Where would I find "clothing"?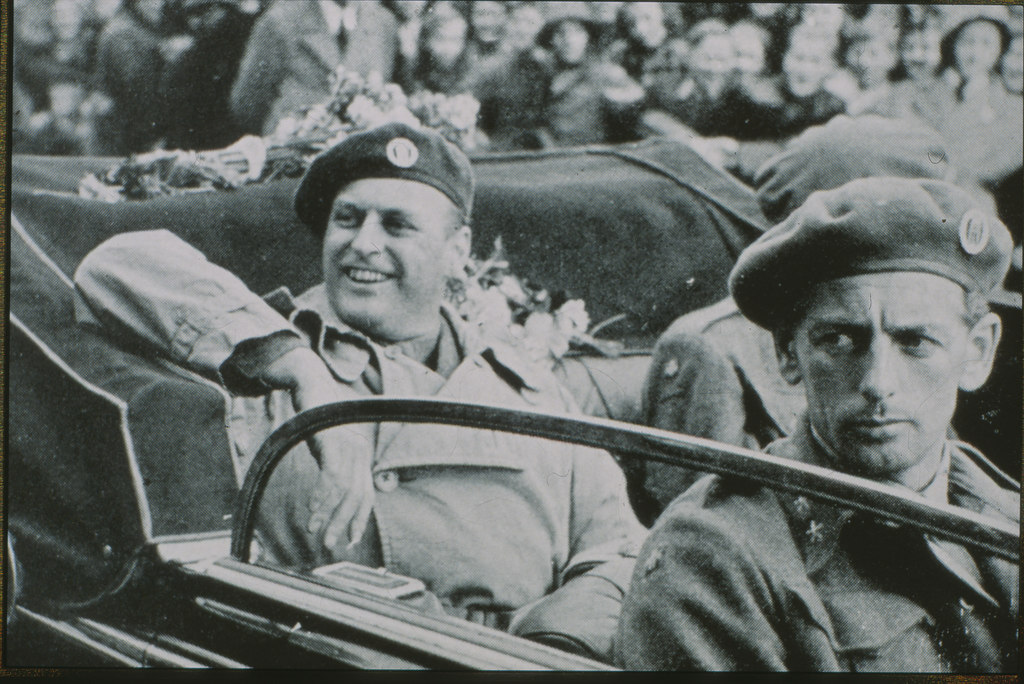
At [x1=67, y1=216, x2=655, y2=653].
